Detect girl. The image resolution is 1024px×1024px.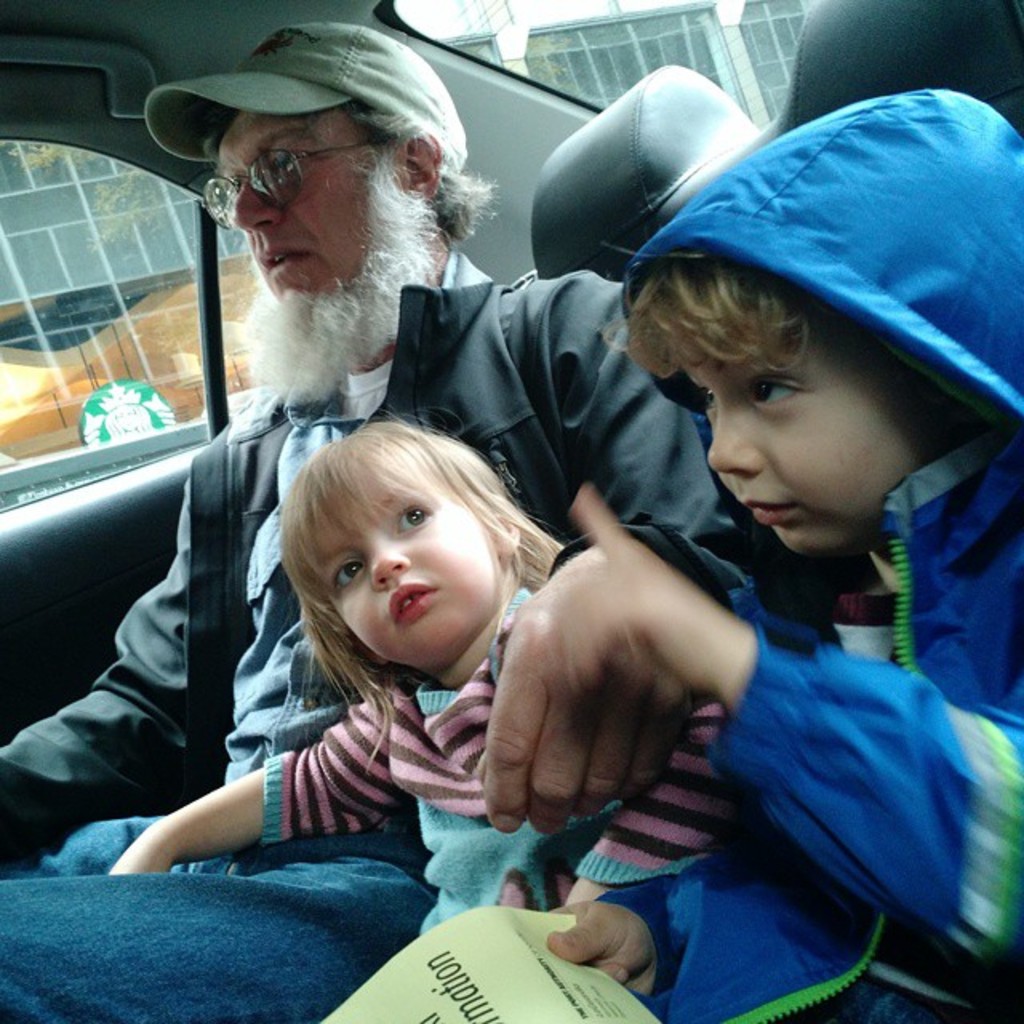
BBox(94, 403, 710, 998).
